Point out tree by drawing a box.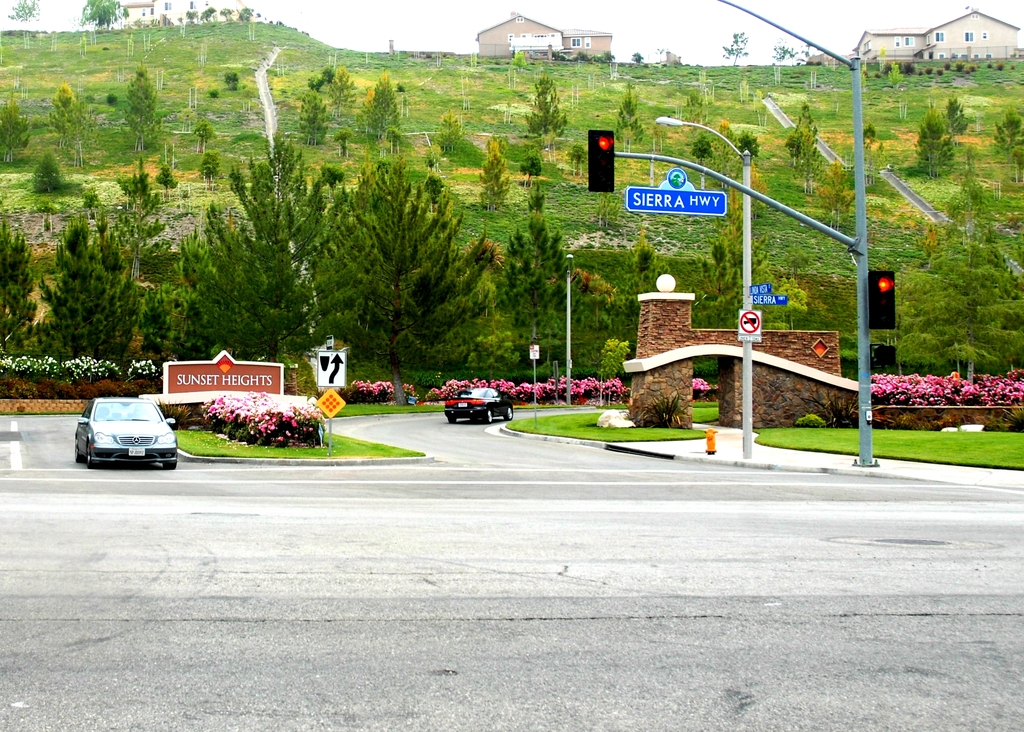
[left=184, top=11, right=199, bottom=24].
